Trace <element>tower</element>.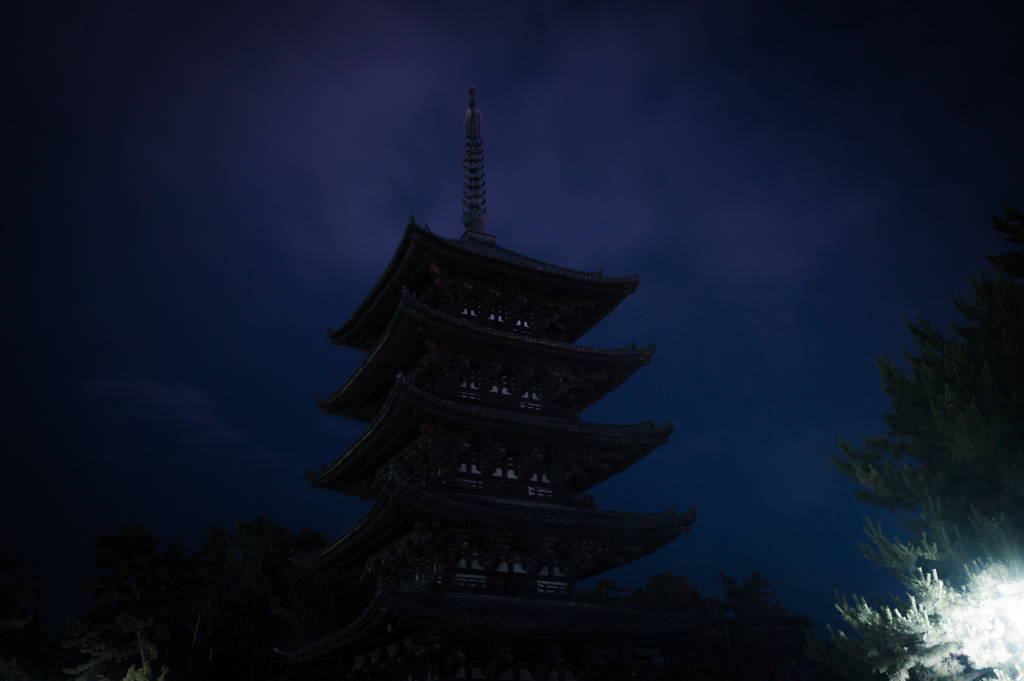
Traced to {"left": 355, "top": 103, "right": 695, "bottom": 624}.
